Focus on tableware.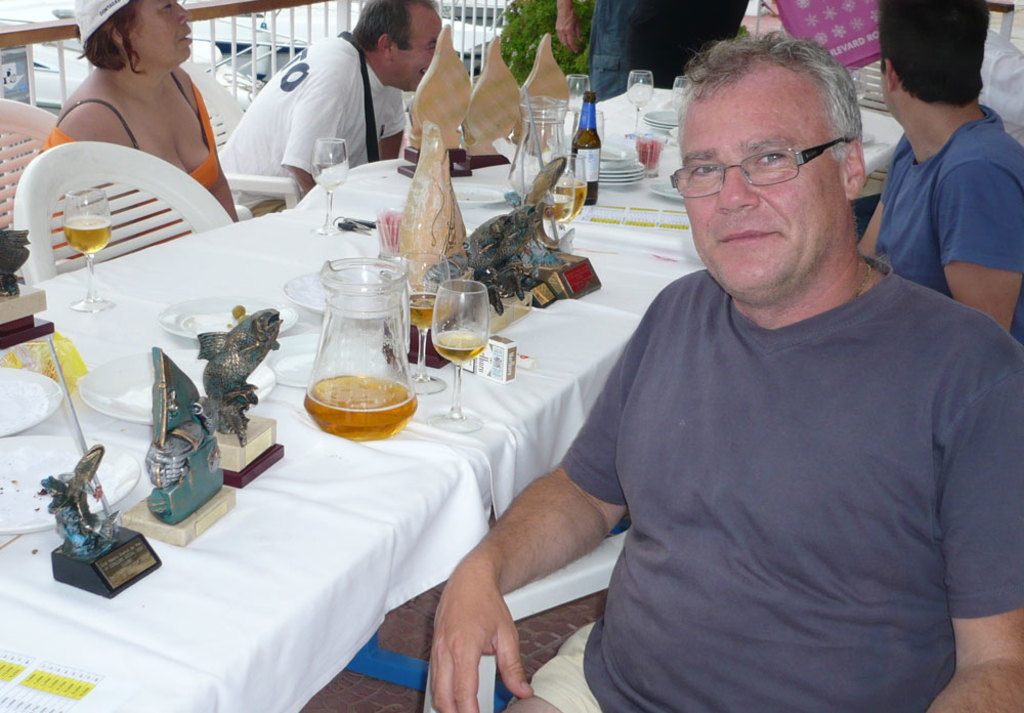
Focused at locate(648, 172, 682, 205).
